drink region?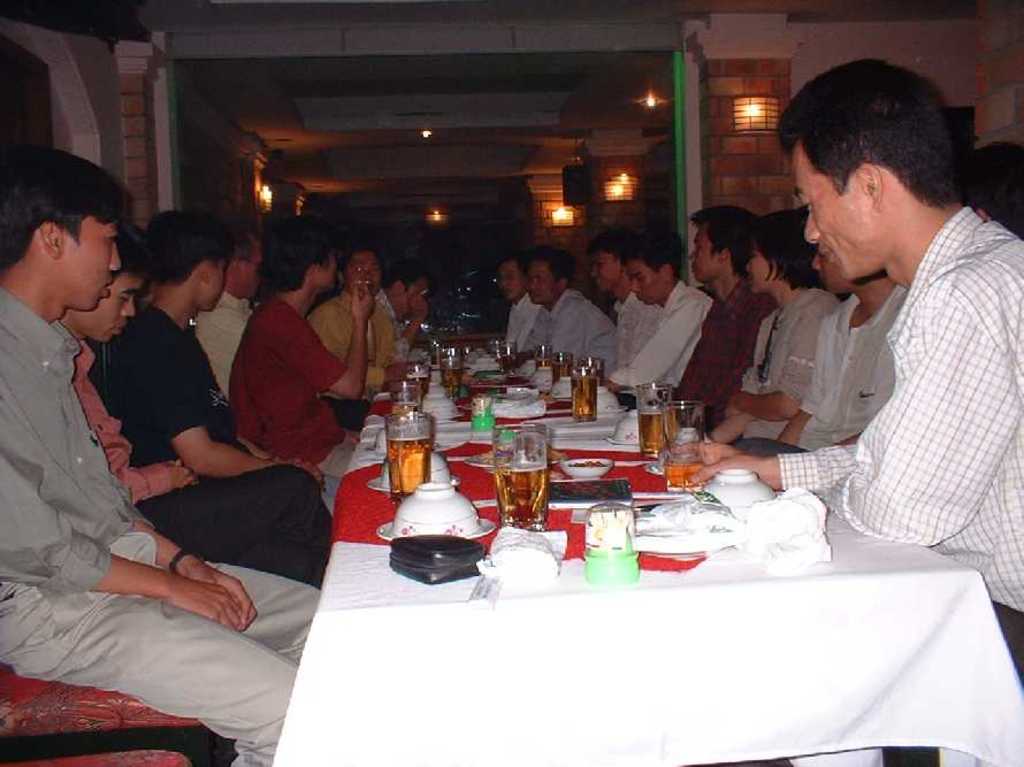
bbox(385, 442, 433, 503)
